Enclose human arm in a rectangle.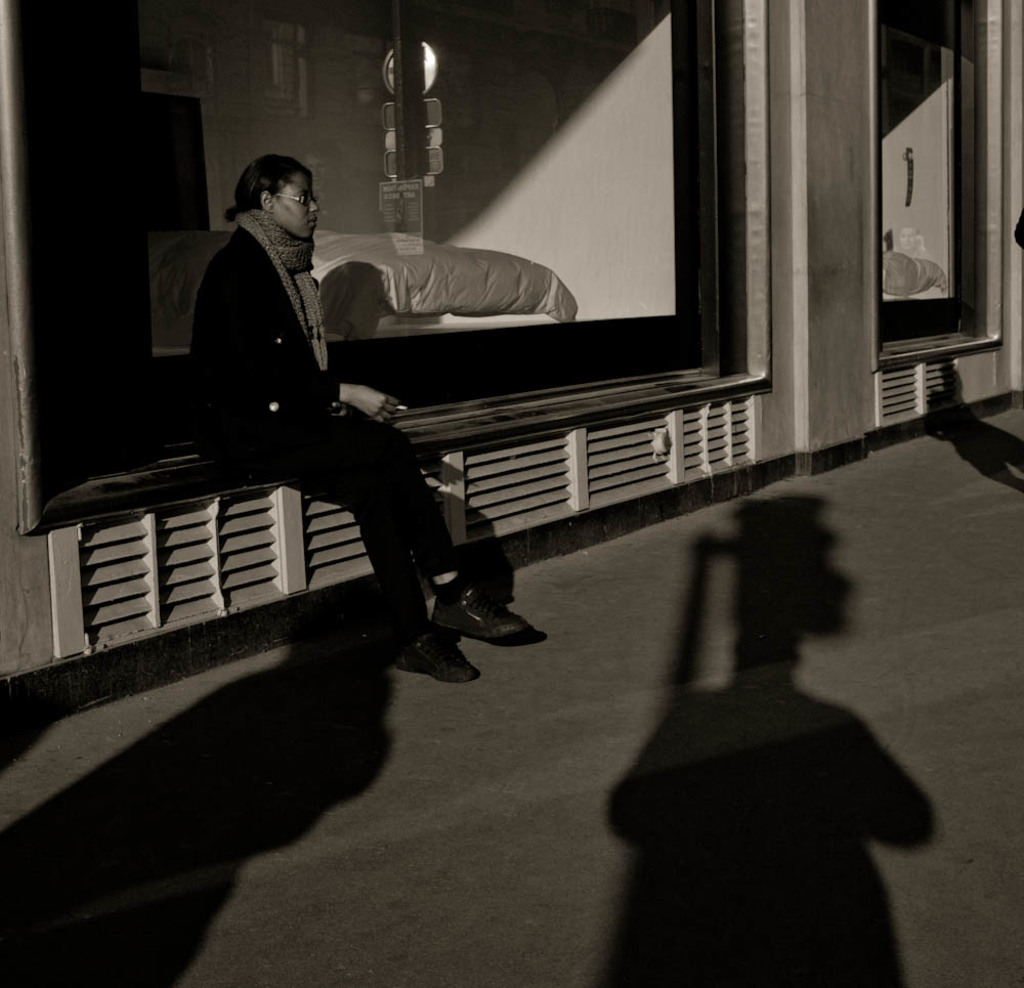
pyautogui.locateOnScreen(216, 247, 401, 418).
